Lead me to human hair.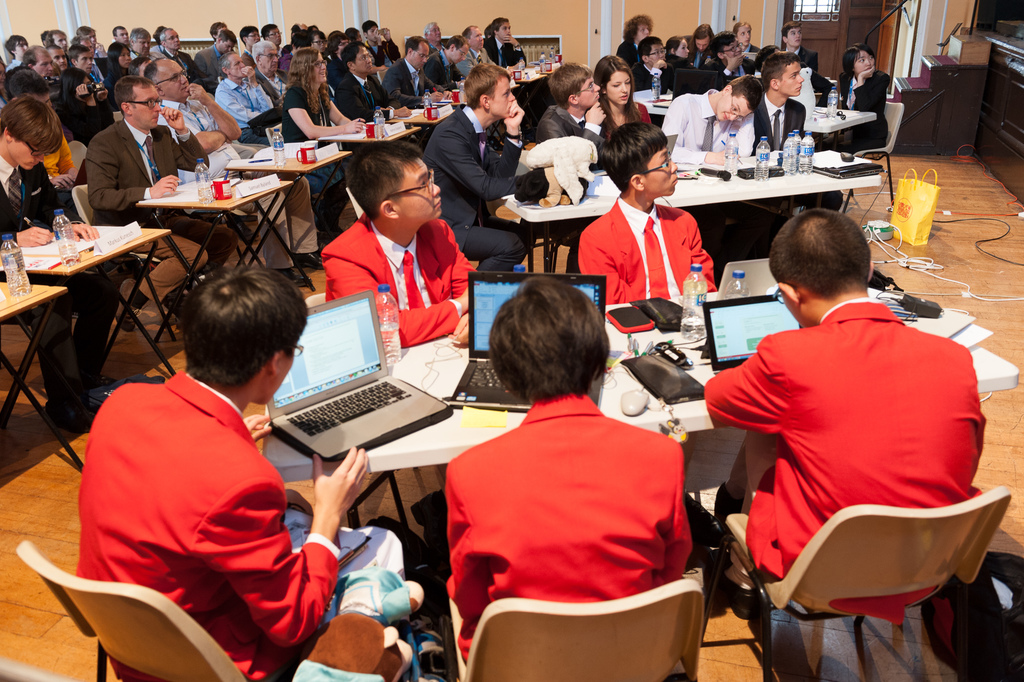
Lead to box(6, 62, 51, 103).
